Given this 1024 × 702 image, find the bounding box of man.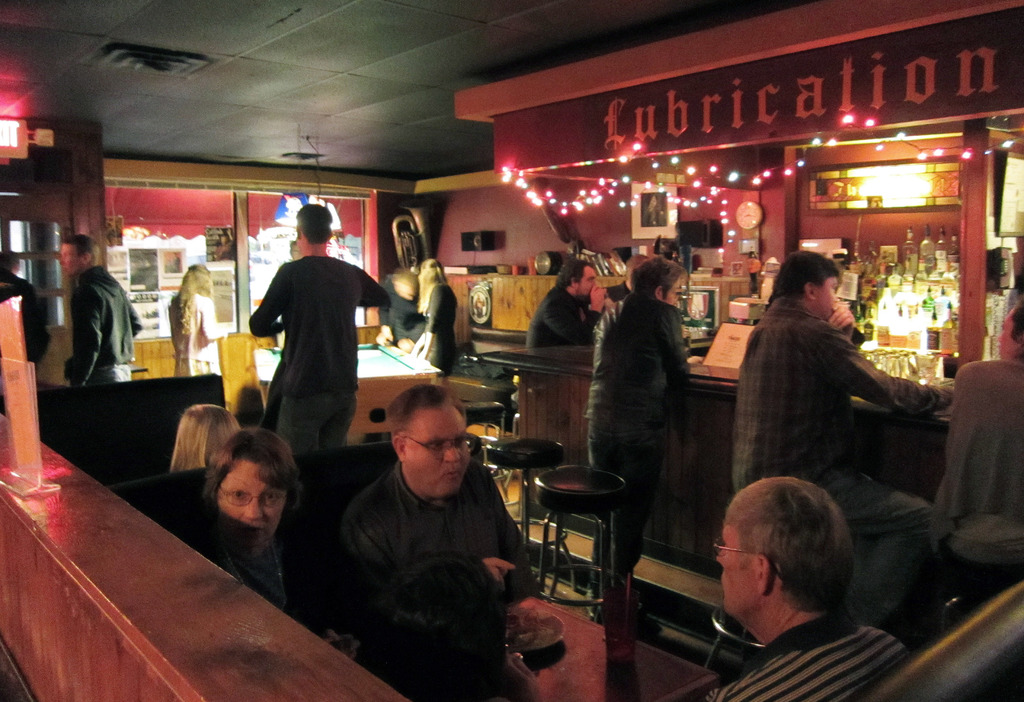
l=326, t=381, r=557, b=701.
